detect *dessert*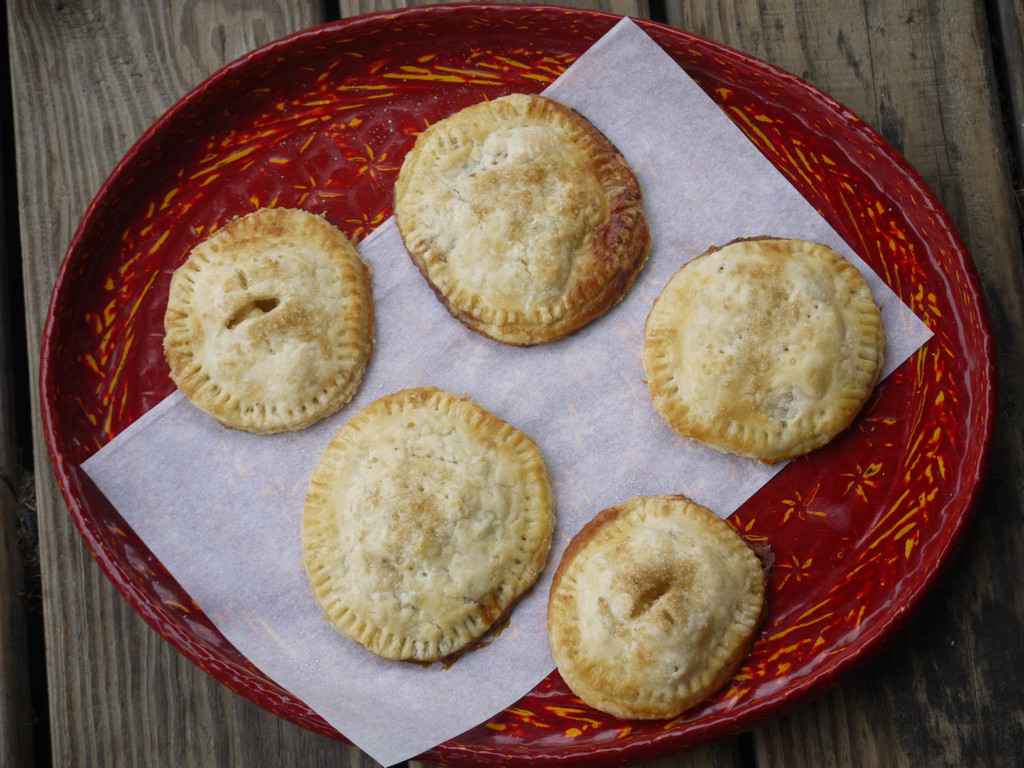
locate(308, 387, 550, 659)
